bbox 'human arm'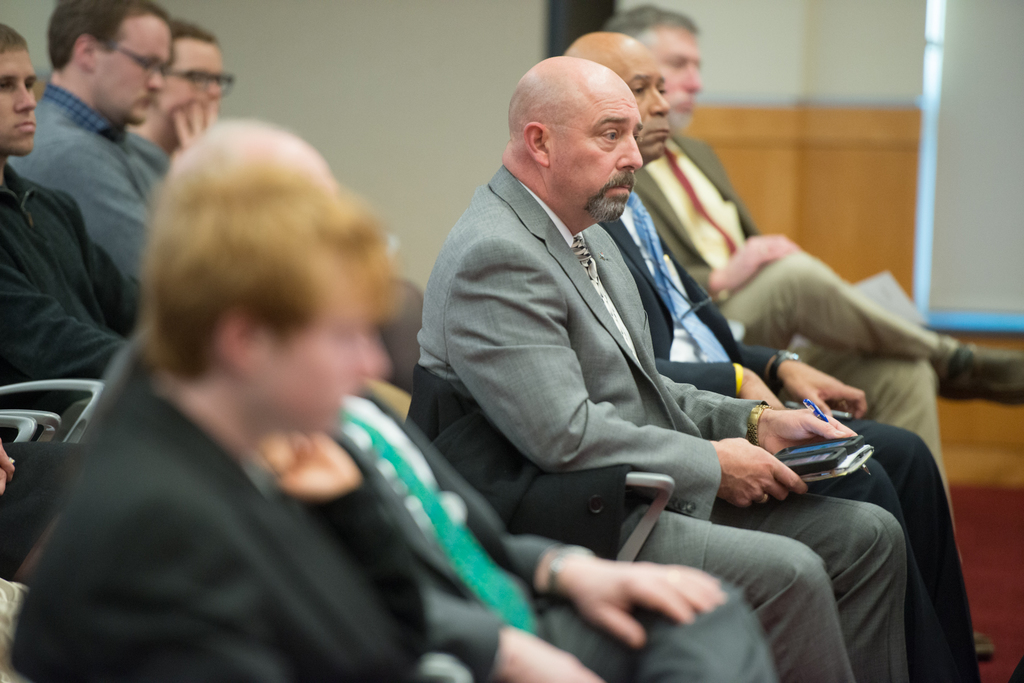
<region>655, 355, 787, 412</region>
